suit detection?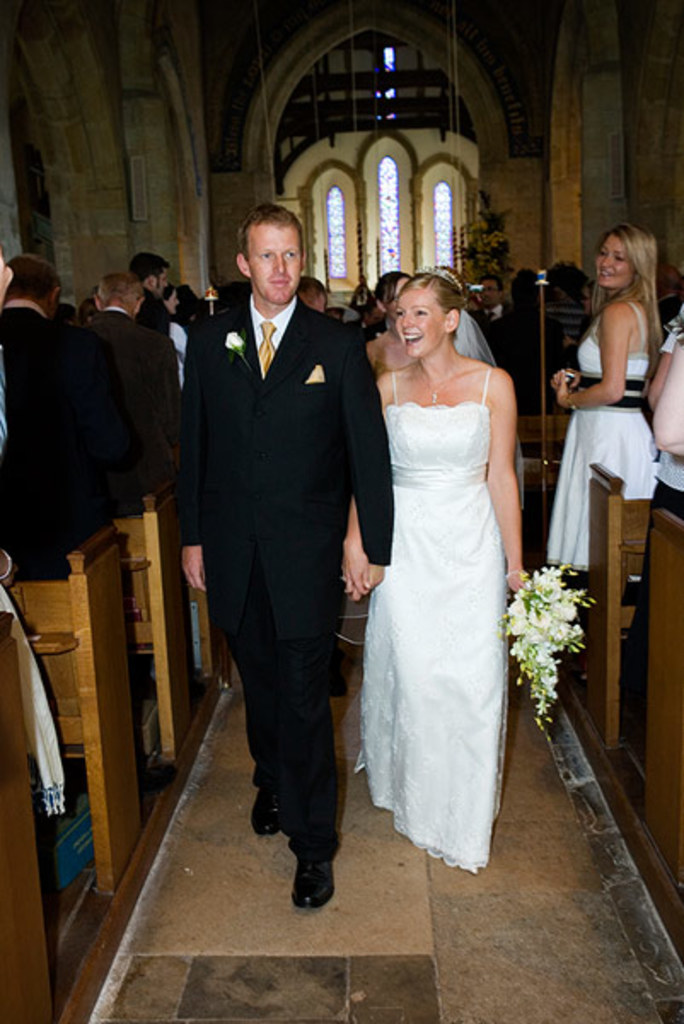
left=181, top=203, right=377, bottom=887
